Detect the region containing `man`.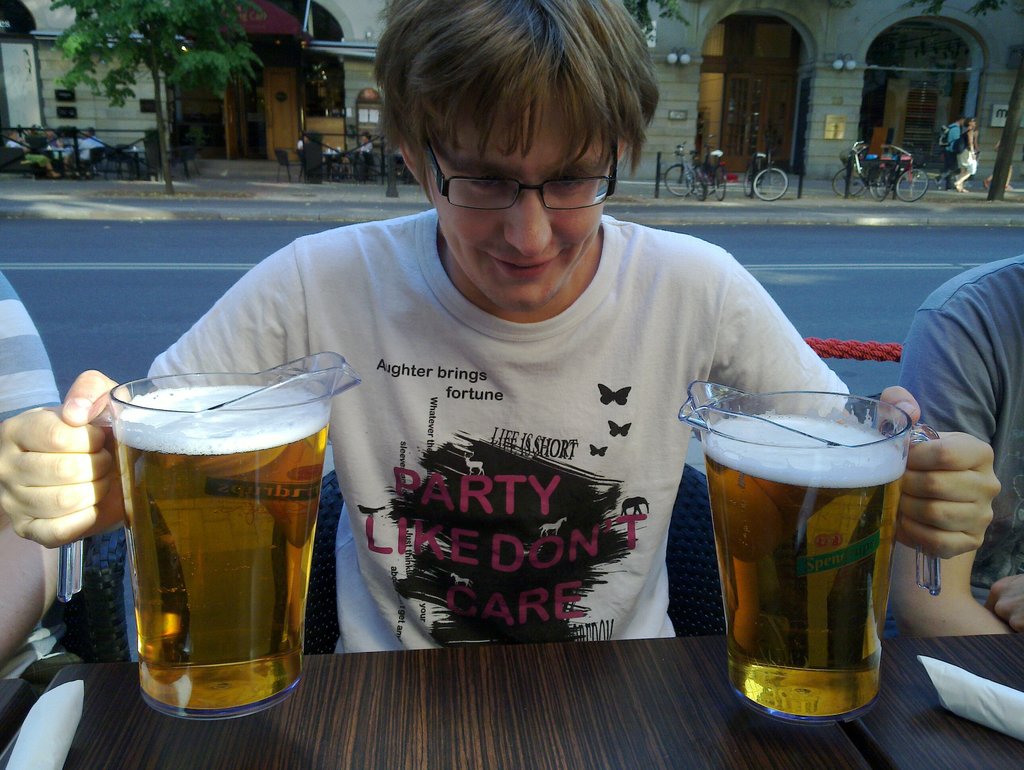
<bbox>184, 24, 827, 685</bbox>.
